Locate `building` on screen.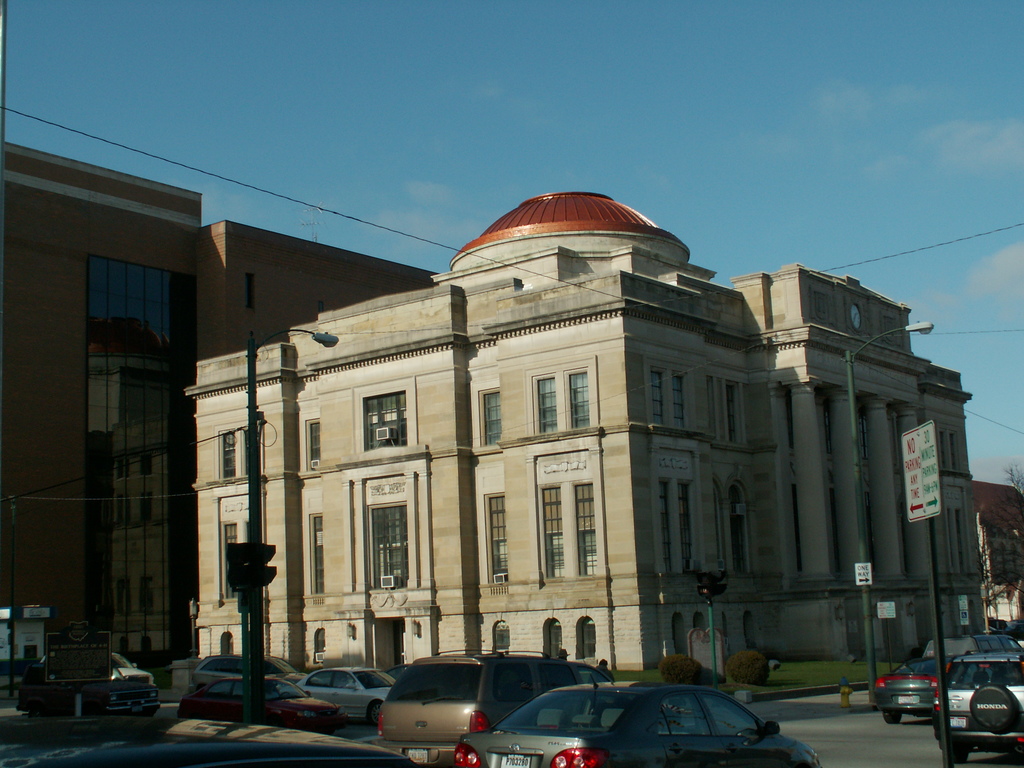
On screen at bbox=(0, 137, 201, 692).
